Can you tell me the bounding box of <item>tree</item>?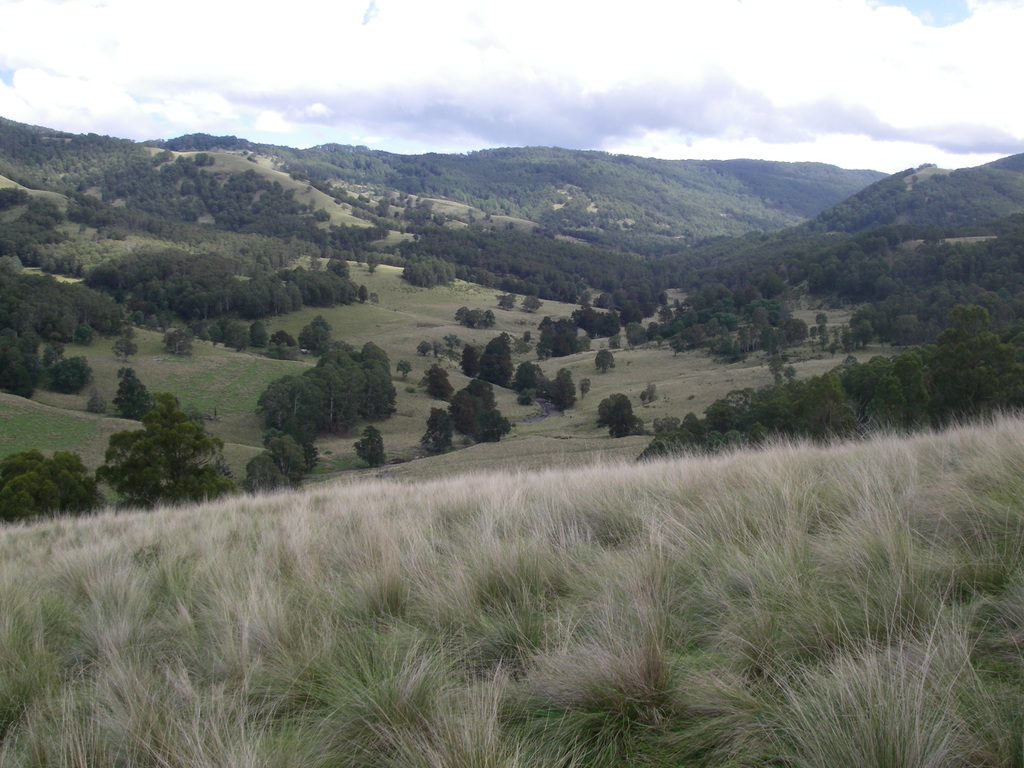
l=267, t=428, r=312, b=488.
